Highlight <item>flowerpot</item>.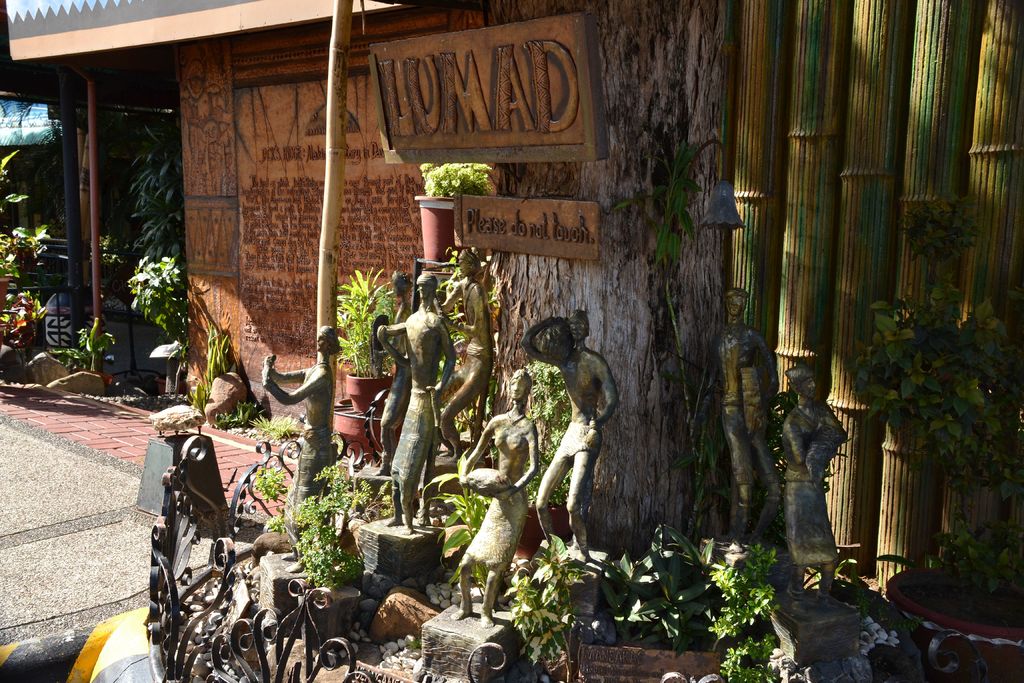
Highlighted region: (left=887, top=566, right=1023, bottom=682).
